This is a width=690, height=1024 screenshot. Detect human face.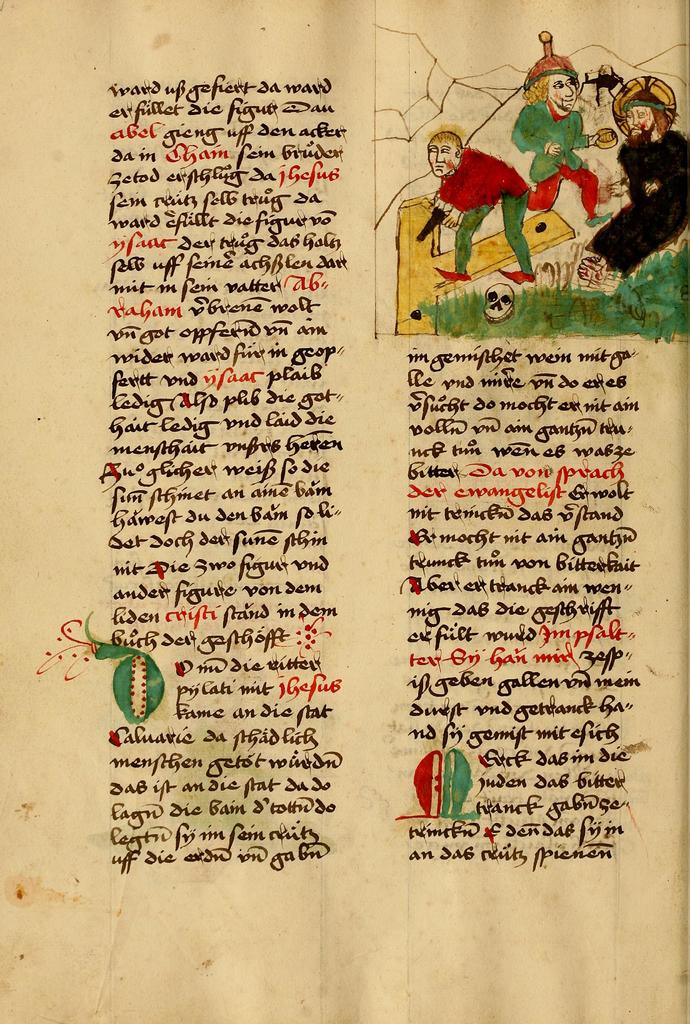
rect(548, 67, 578, 114).
